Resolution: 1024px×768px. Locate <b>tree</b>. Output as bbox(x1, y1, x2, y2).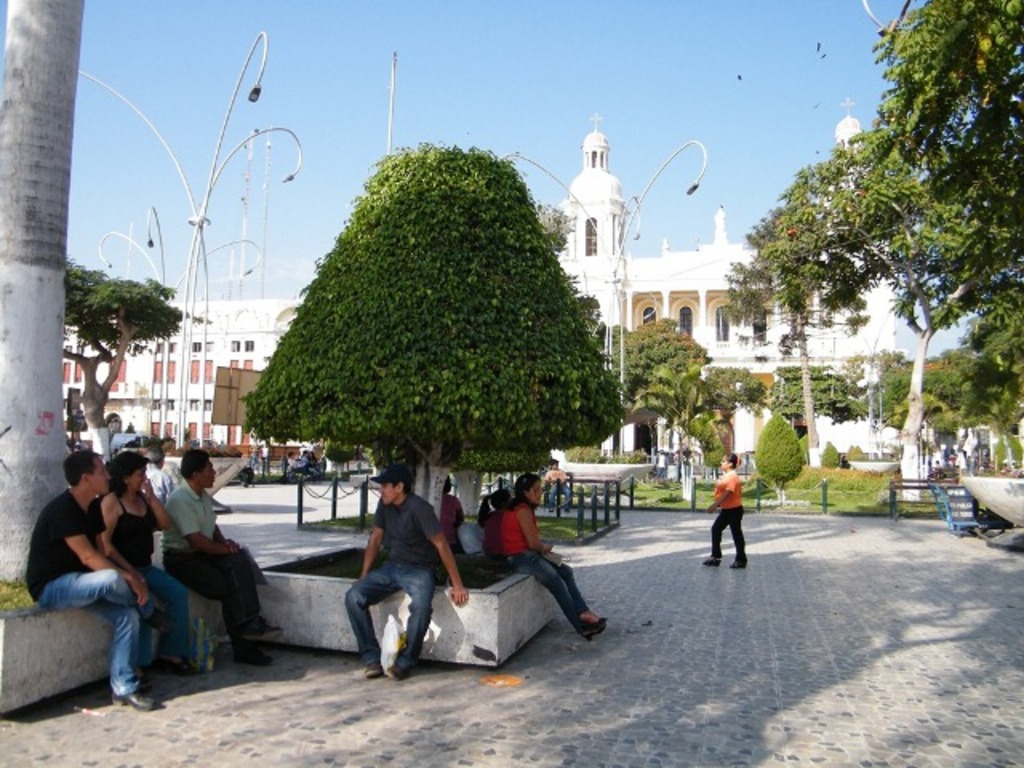
bbox(770, 339, 1022, 506).
